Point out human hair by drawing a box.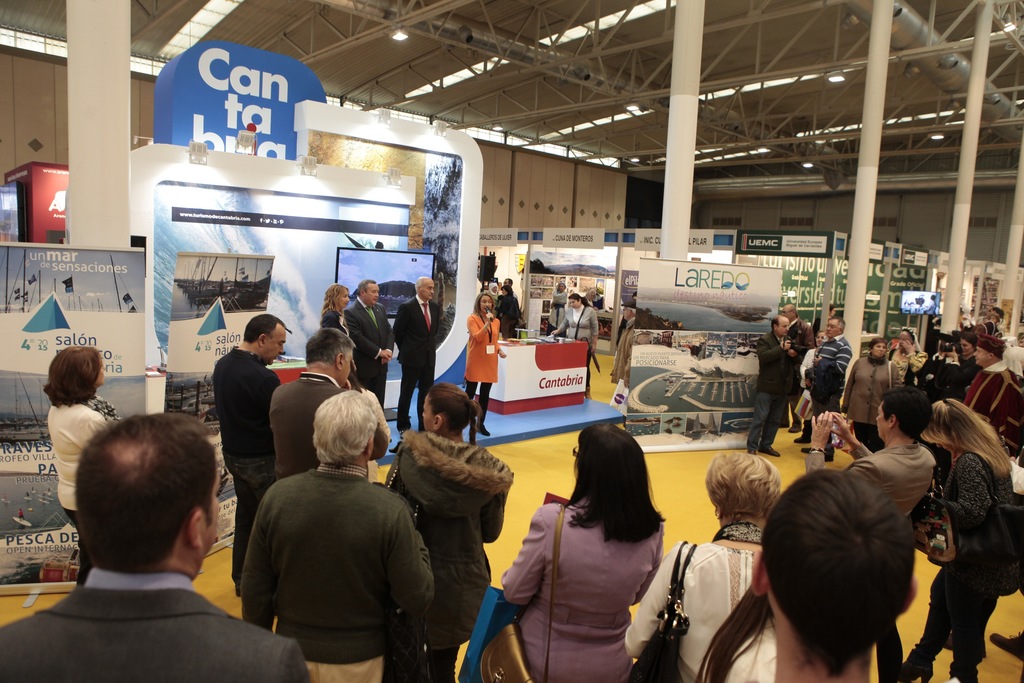
414 274 426 293.
